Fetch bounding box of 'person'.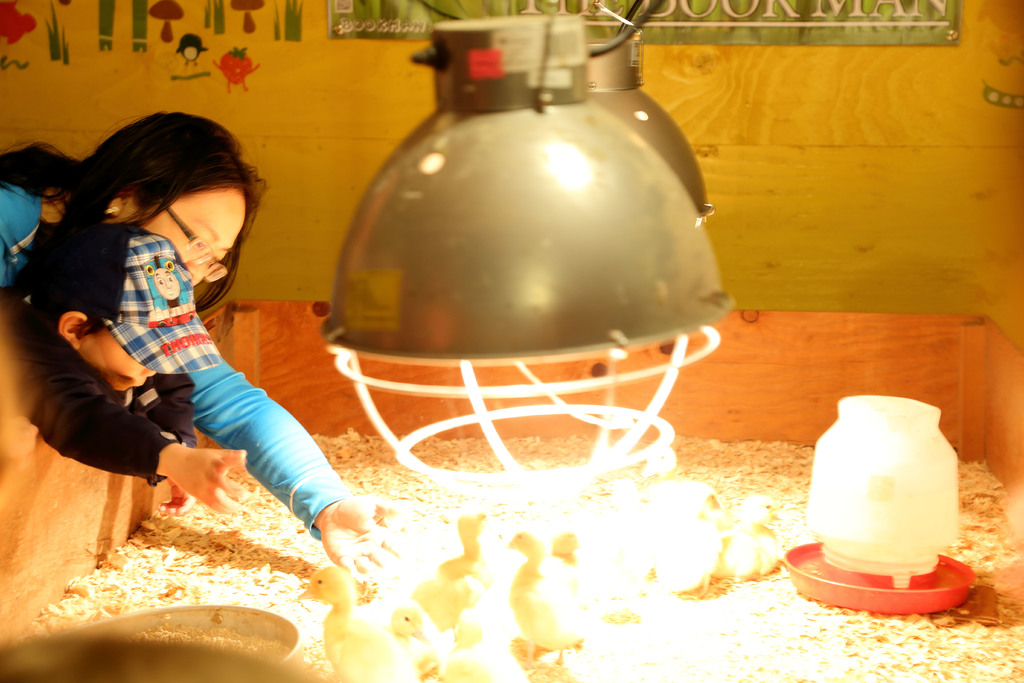
Bbox: (left=0, top=109, right=422, bottom=593).
